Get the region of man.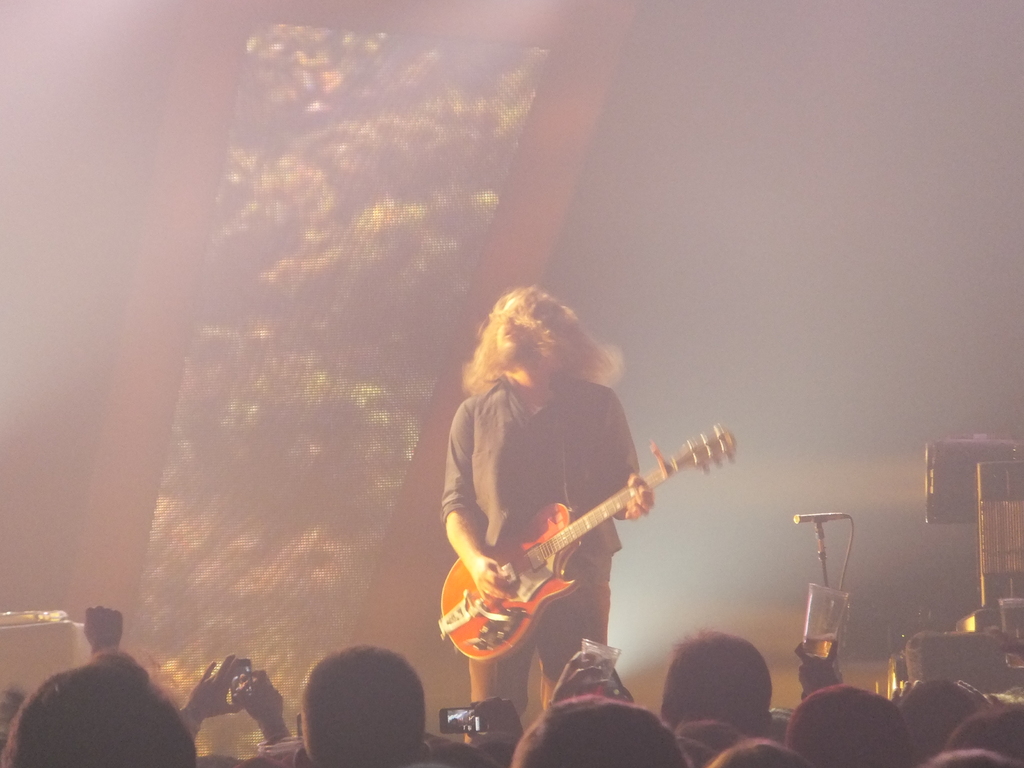
<box>284,643,423,767</box>.
